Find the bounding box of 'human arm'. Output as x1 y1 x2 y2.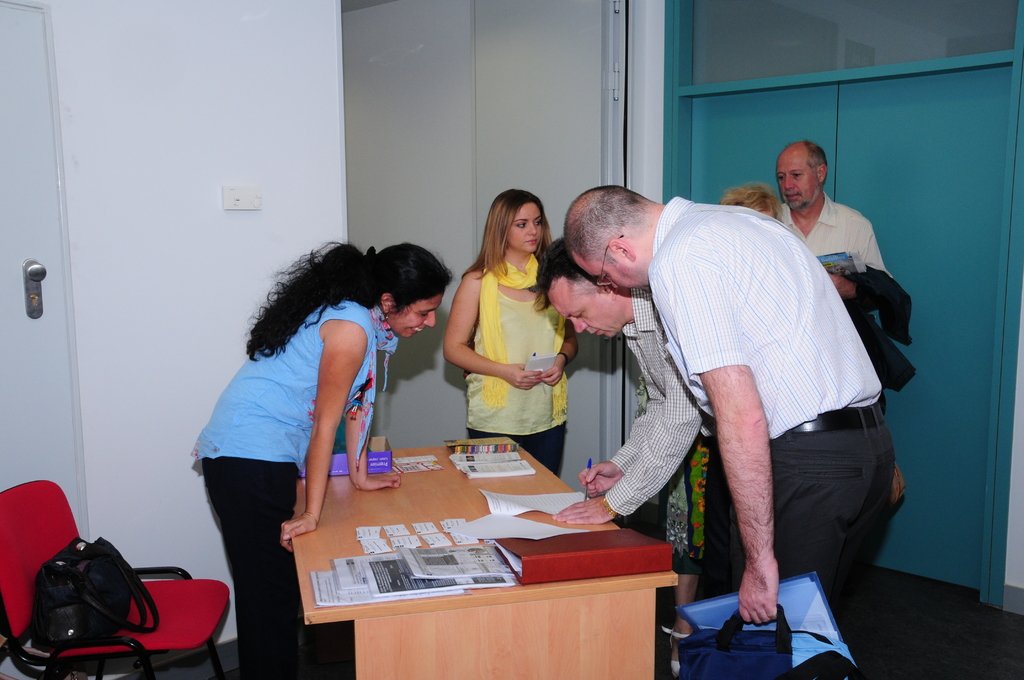
278 312 371 551.
